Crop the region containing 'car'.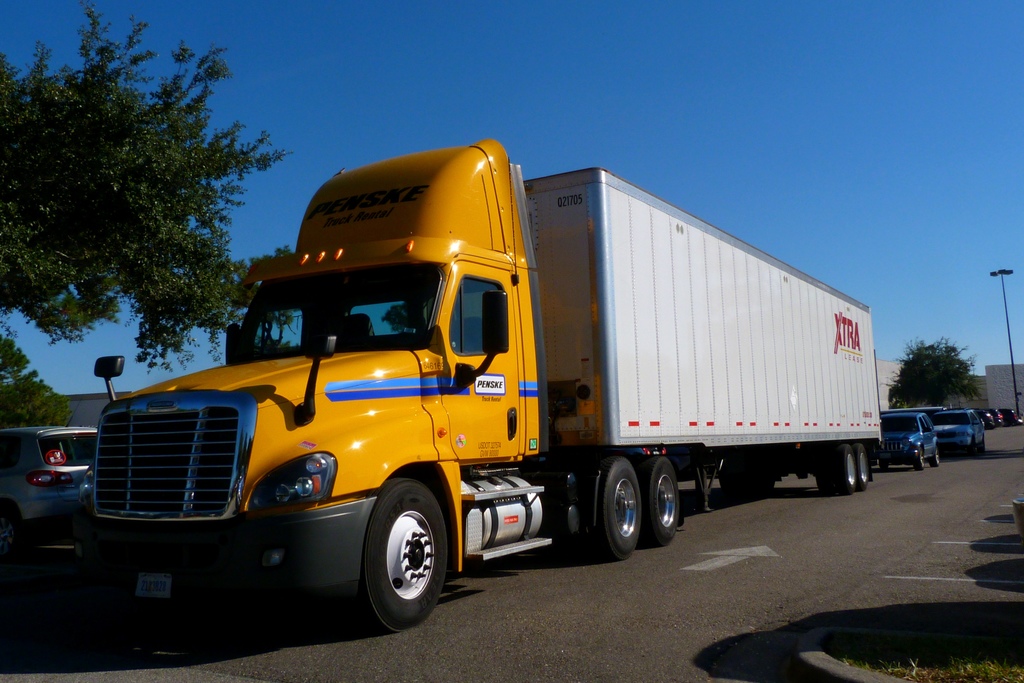
Crop region: box=[0, 420, 90, 543].
